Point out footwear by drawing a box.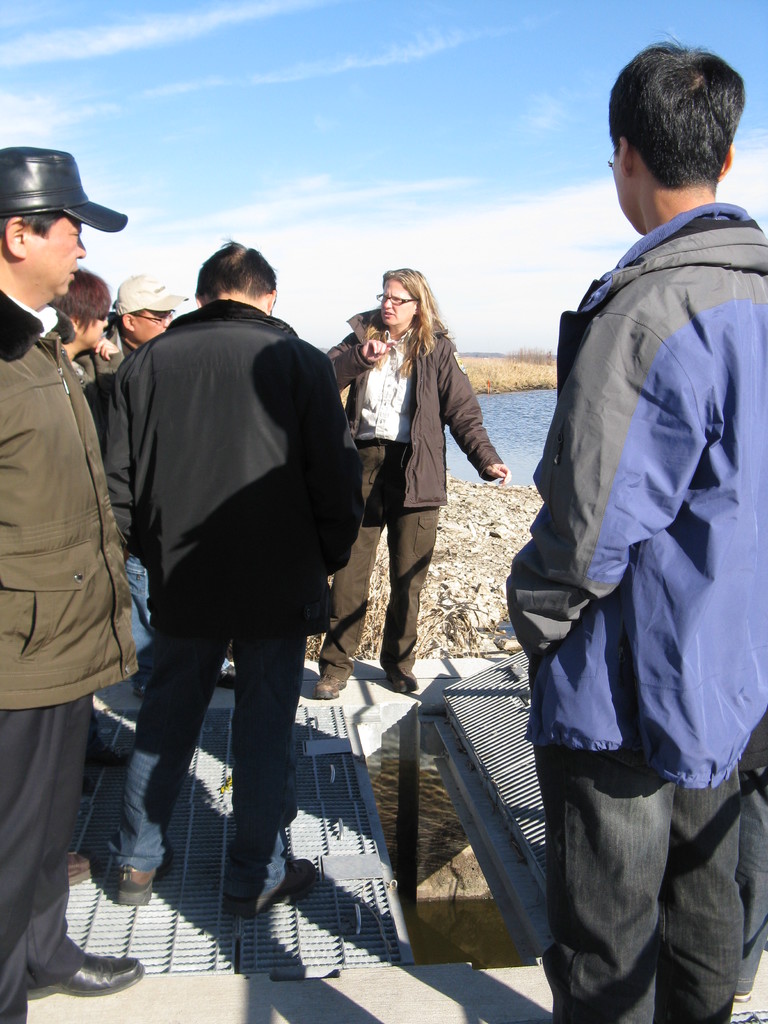
rect(309, 673, 344, 699).
